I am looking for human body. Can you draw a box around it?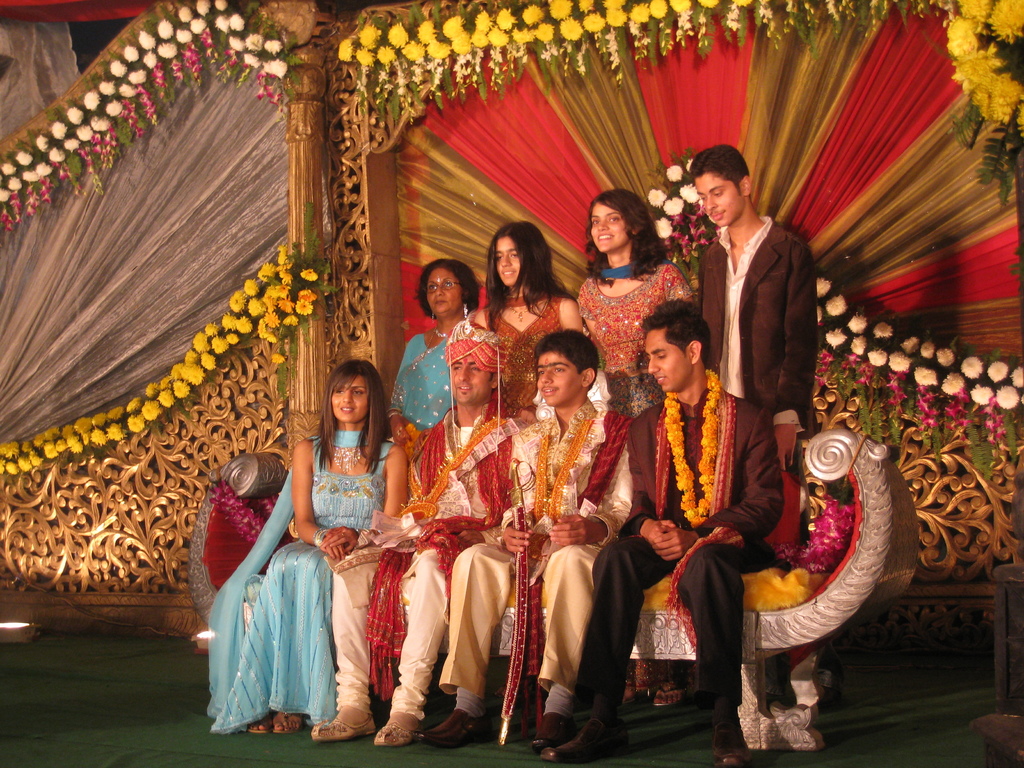
Sure, the bounding box is Rect(228, 355, 406, 739).
